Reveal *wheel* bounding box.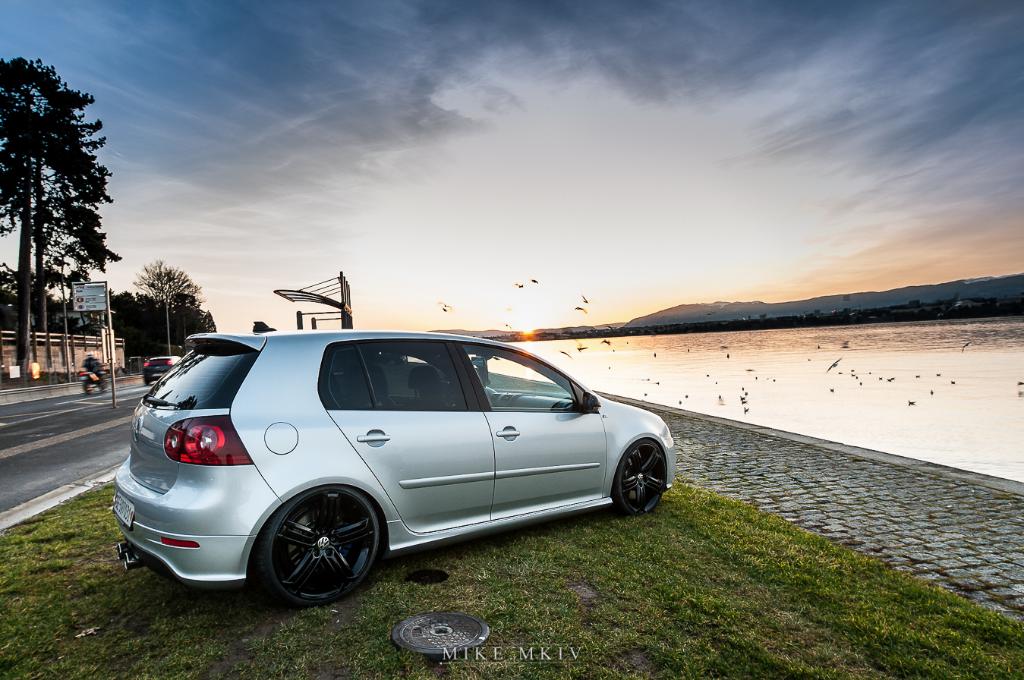
Revealed: select_region(223, 503, 386, 592).
